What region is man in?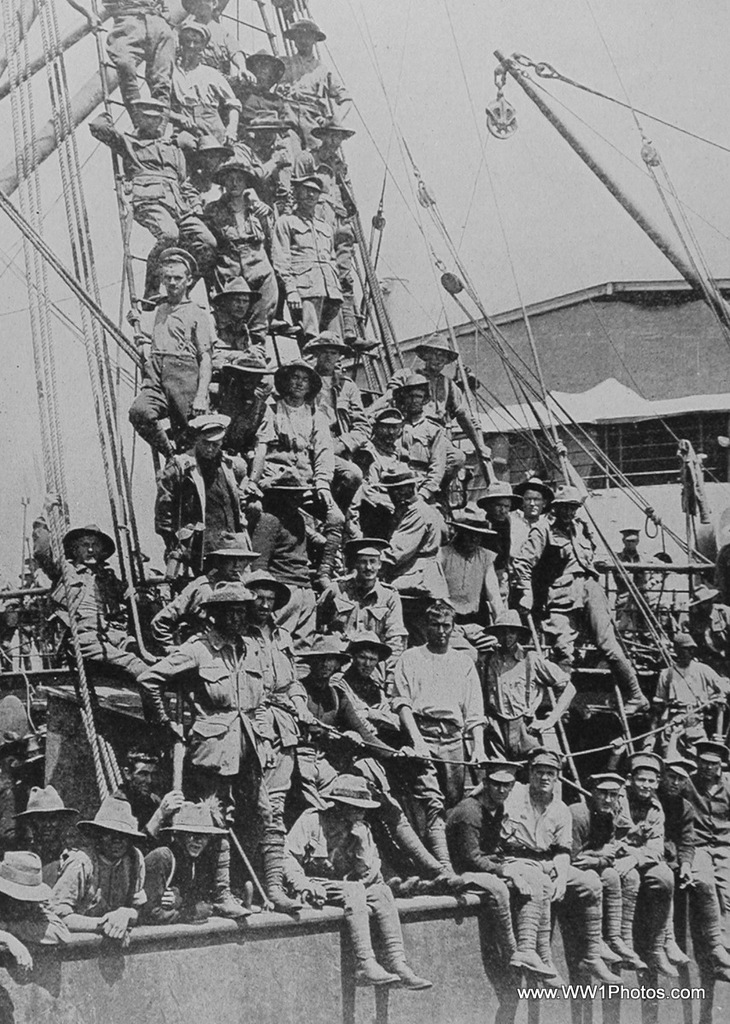
box=[269, 188, 346, 341].
